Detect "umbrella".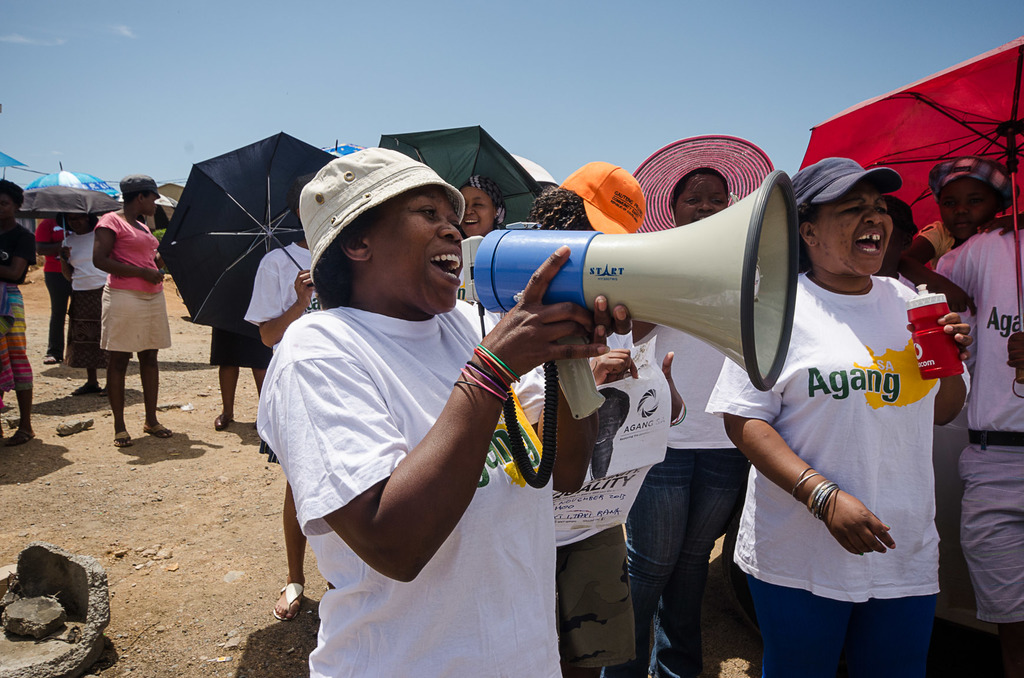
Detected at BBox(156, 133, 346, 348).
